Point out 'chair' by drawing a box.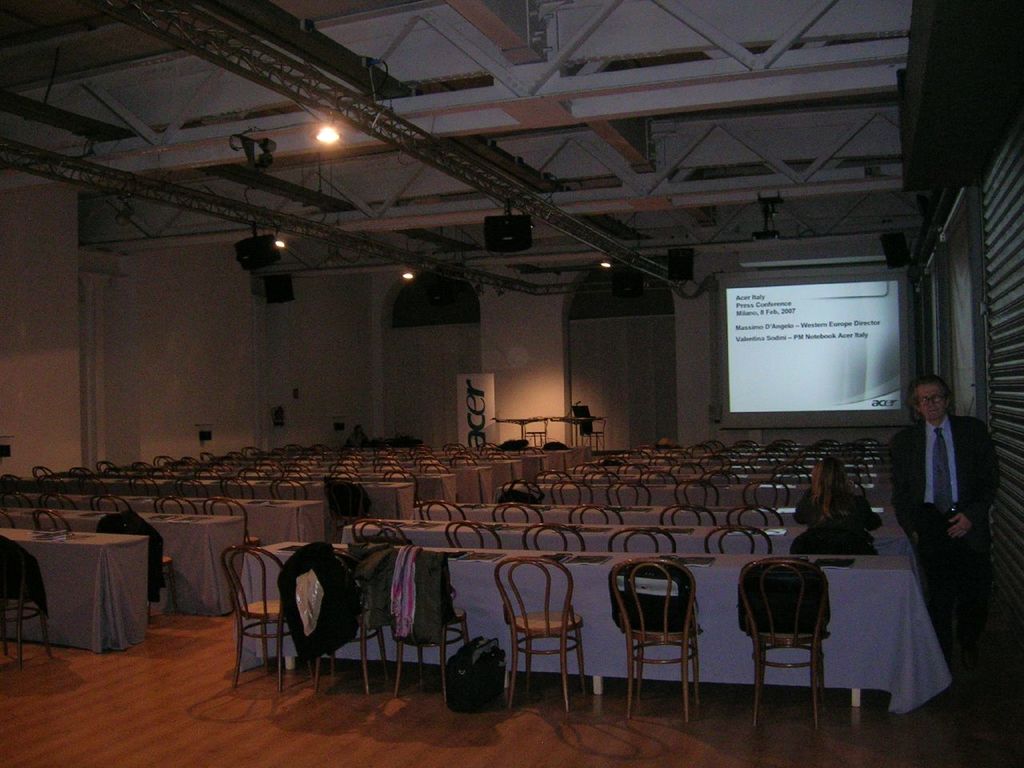
(149, 555, 182, 622).
